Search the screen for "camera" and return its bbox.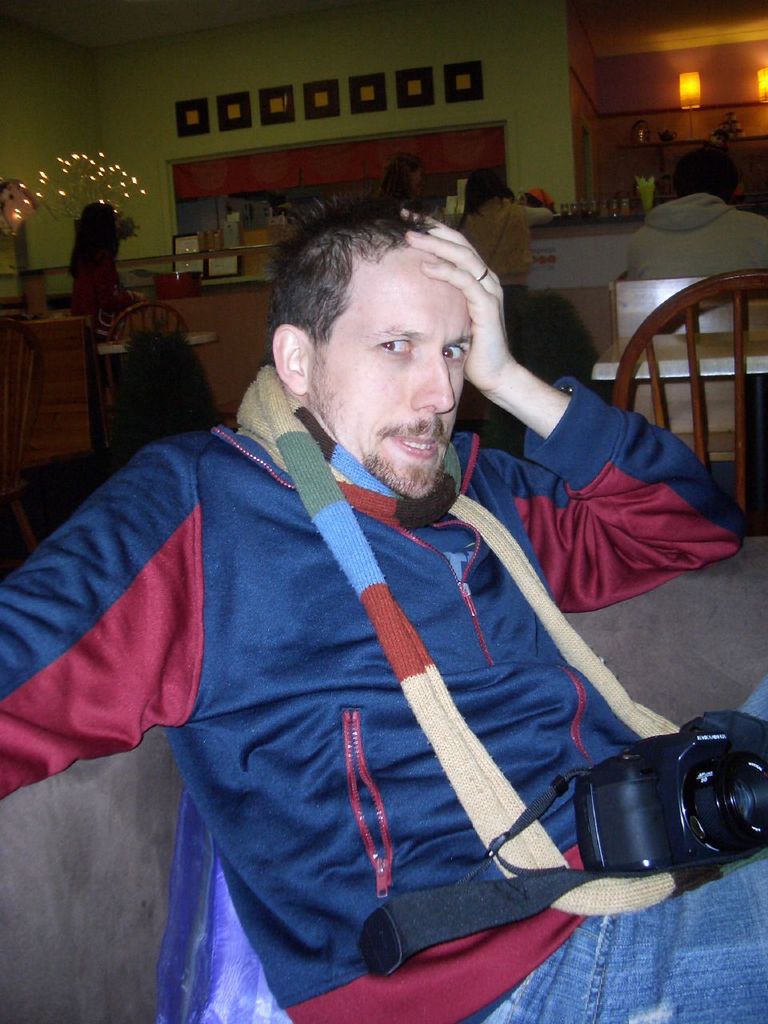
Found: BBox(578, 704, 755, 890).
